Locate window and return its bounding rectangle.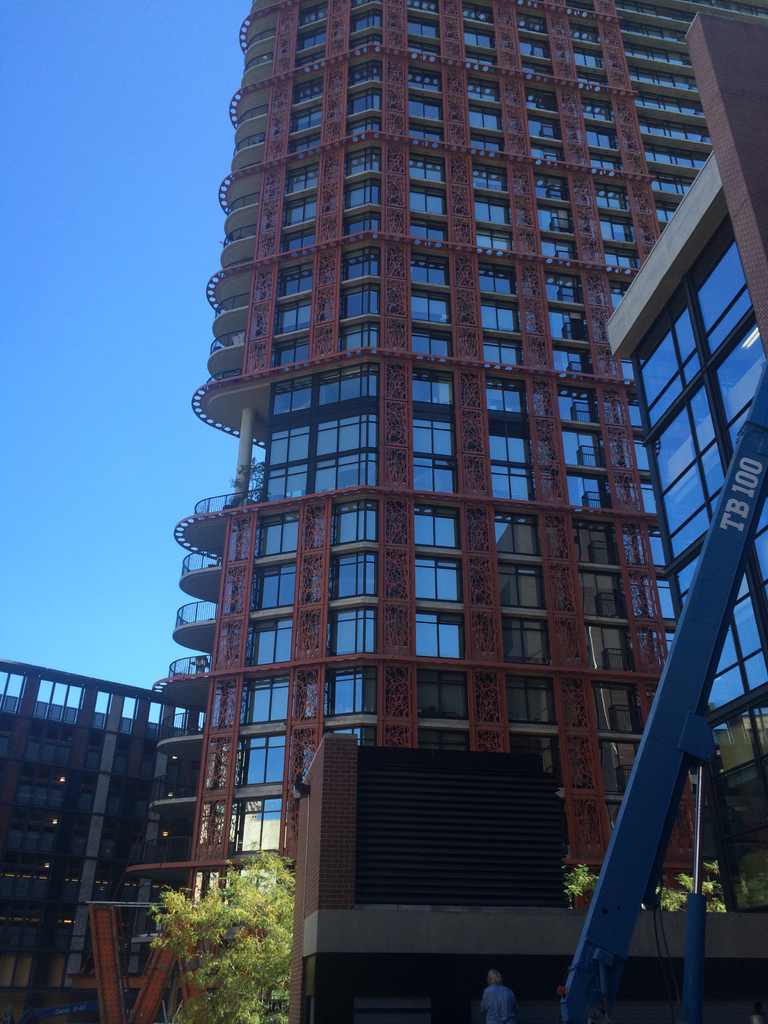
<bbox>261, 177, 653, 244</bbox>.
